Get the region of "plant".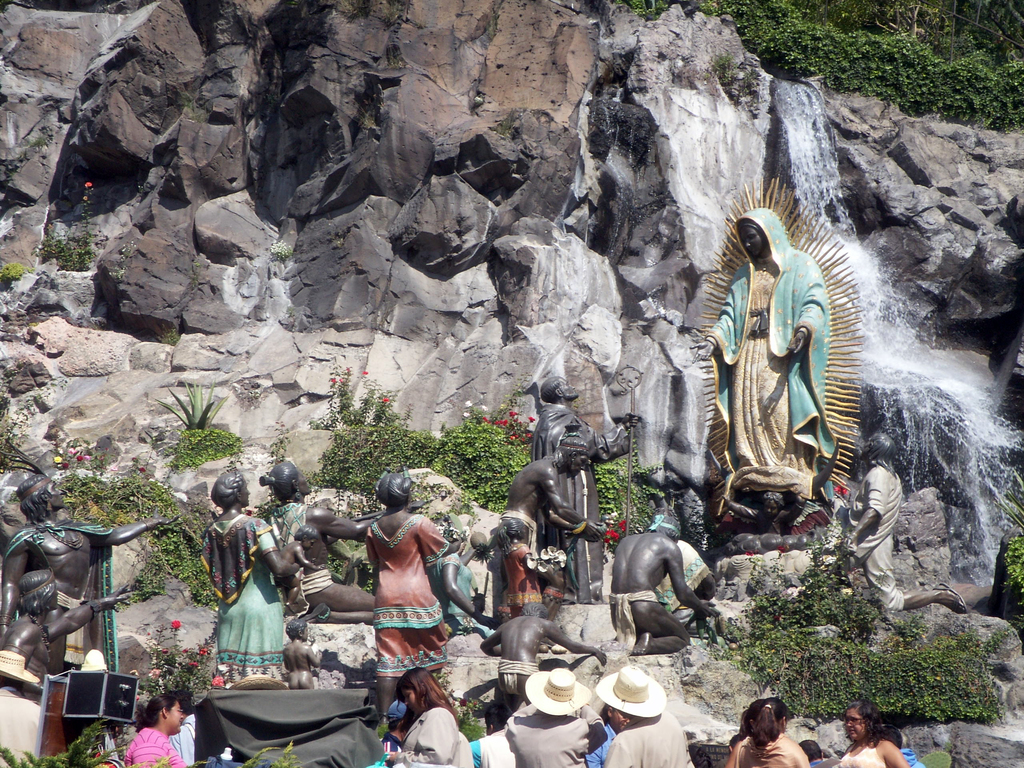
(149, 324, 184, 346).
